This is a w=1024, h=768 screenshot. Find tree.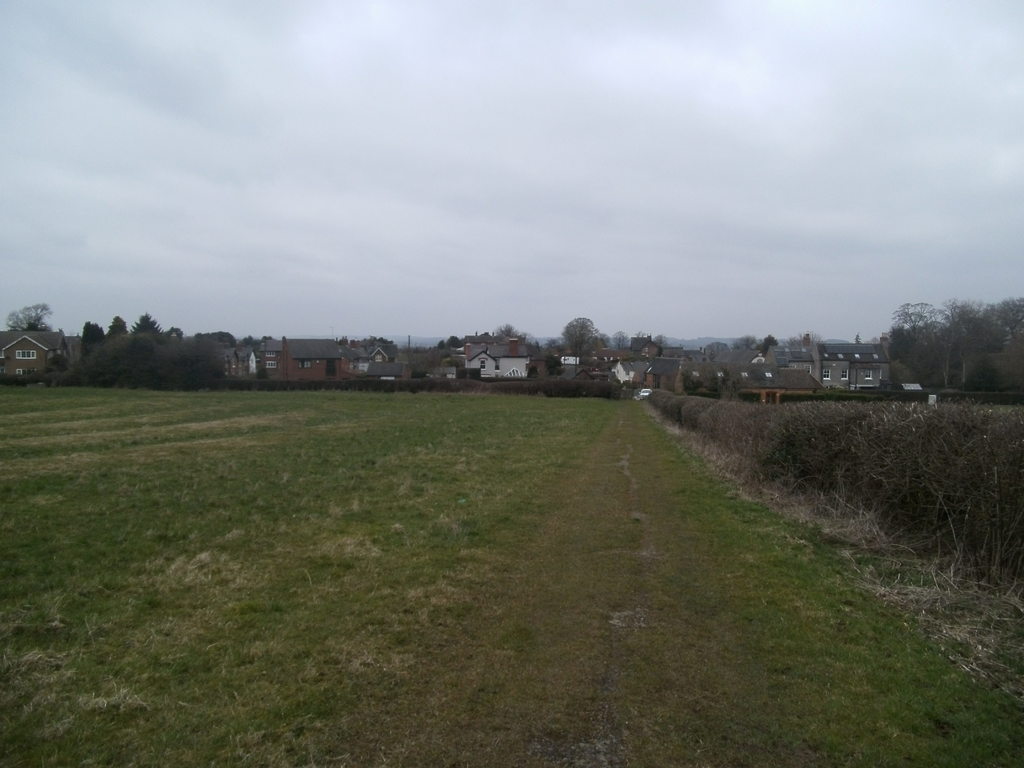
Bounding box: x1=755 y1=335 x2=781 y2=355.
